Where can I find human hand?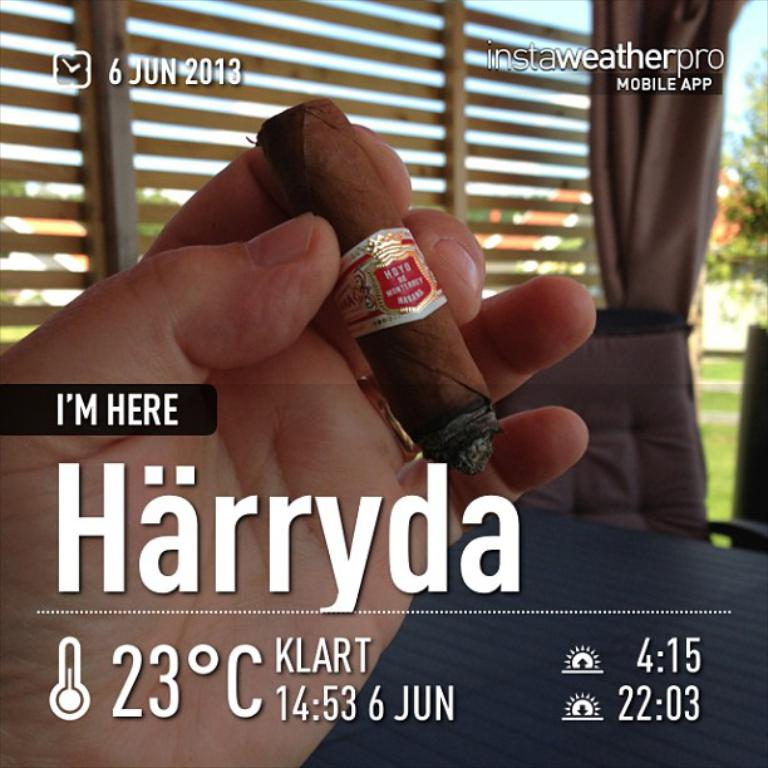
You can find it at 0:120:595:767.
